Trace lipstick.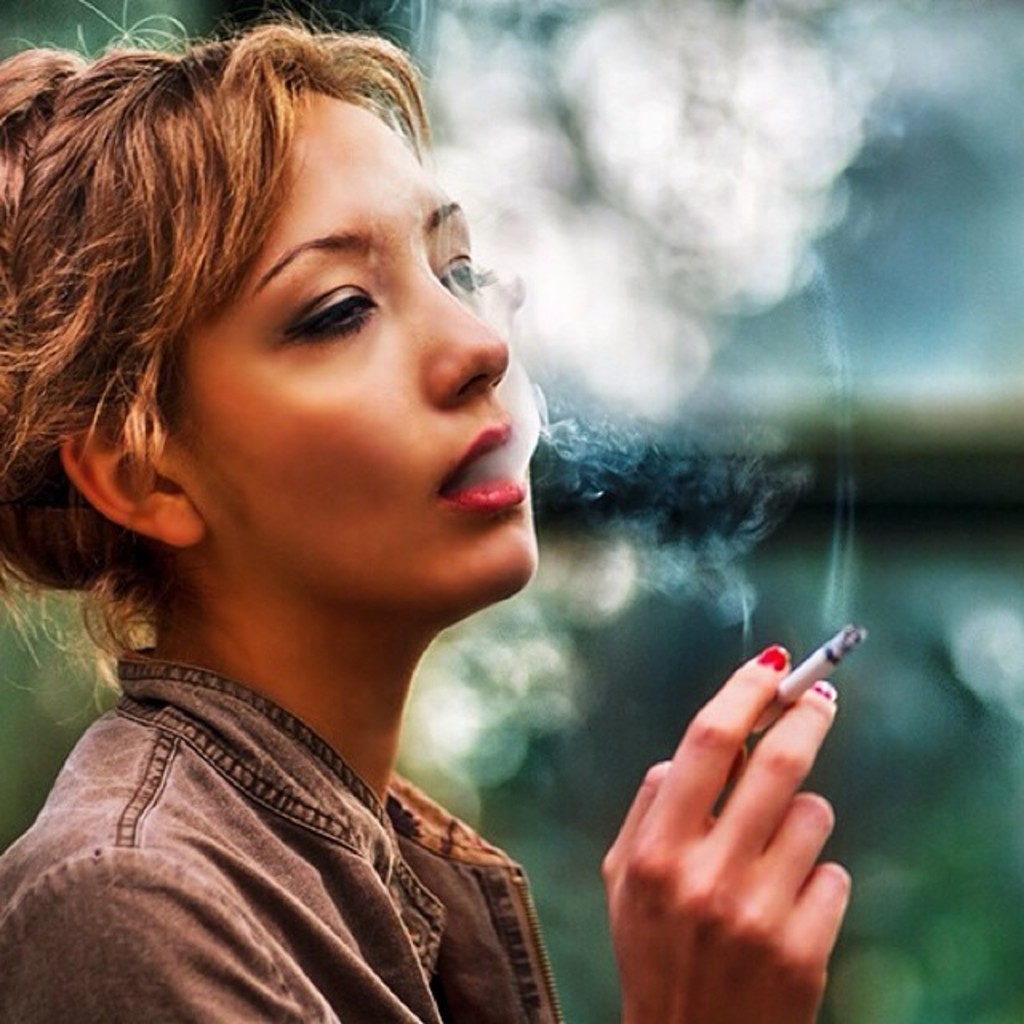
Traced to select_region(435, 426, 530, 518).
